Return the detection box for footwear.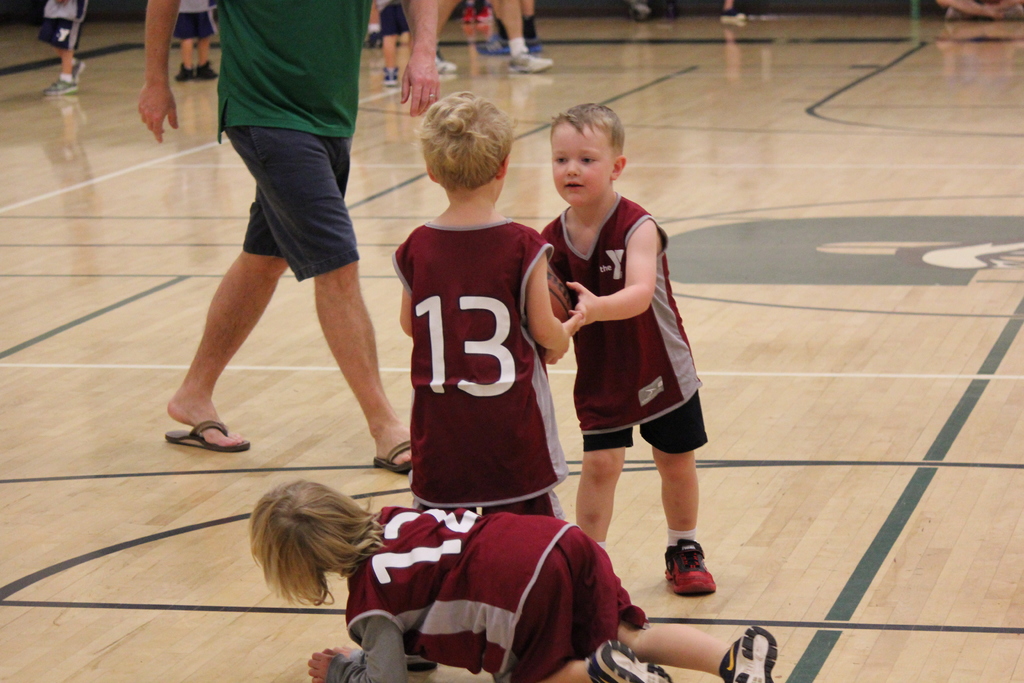
[left=666, top=549, right=724, bottom=613].
